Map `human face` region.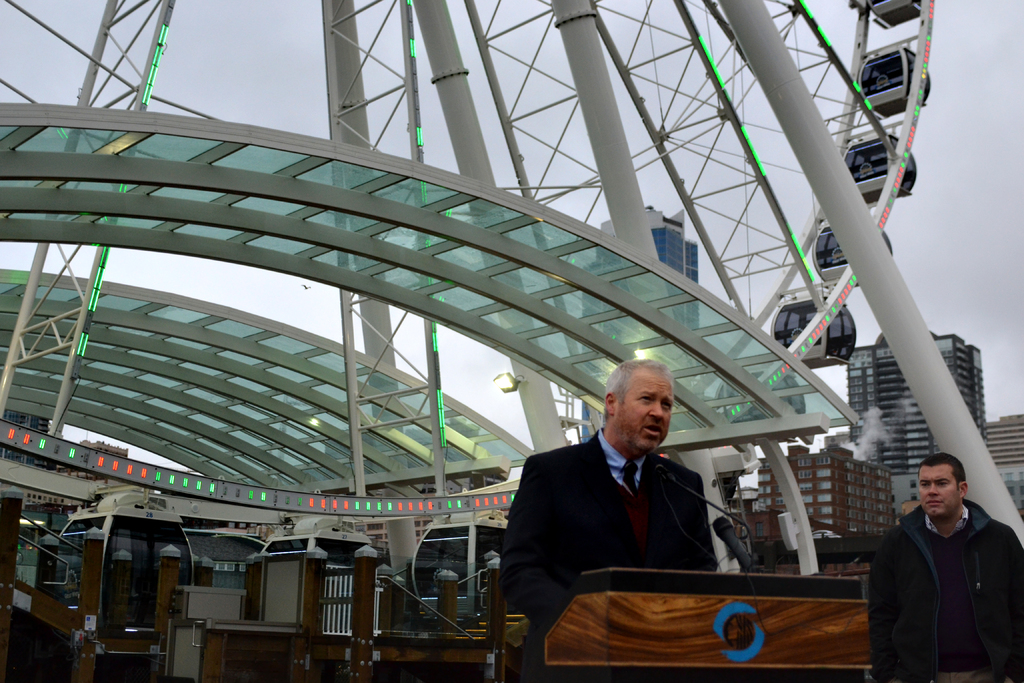
Mapped to (614, 372, 671, 451).
